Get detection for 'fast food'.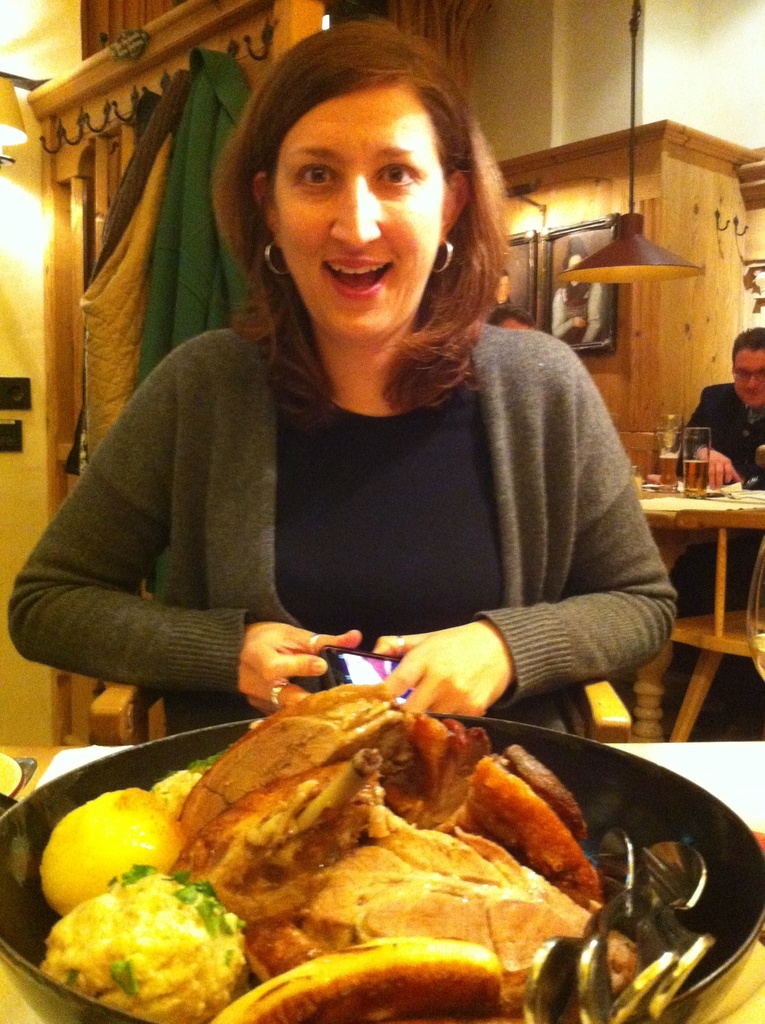
Detection: 163/684/645/1023.
